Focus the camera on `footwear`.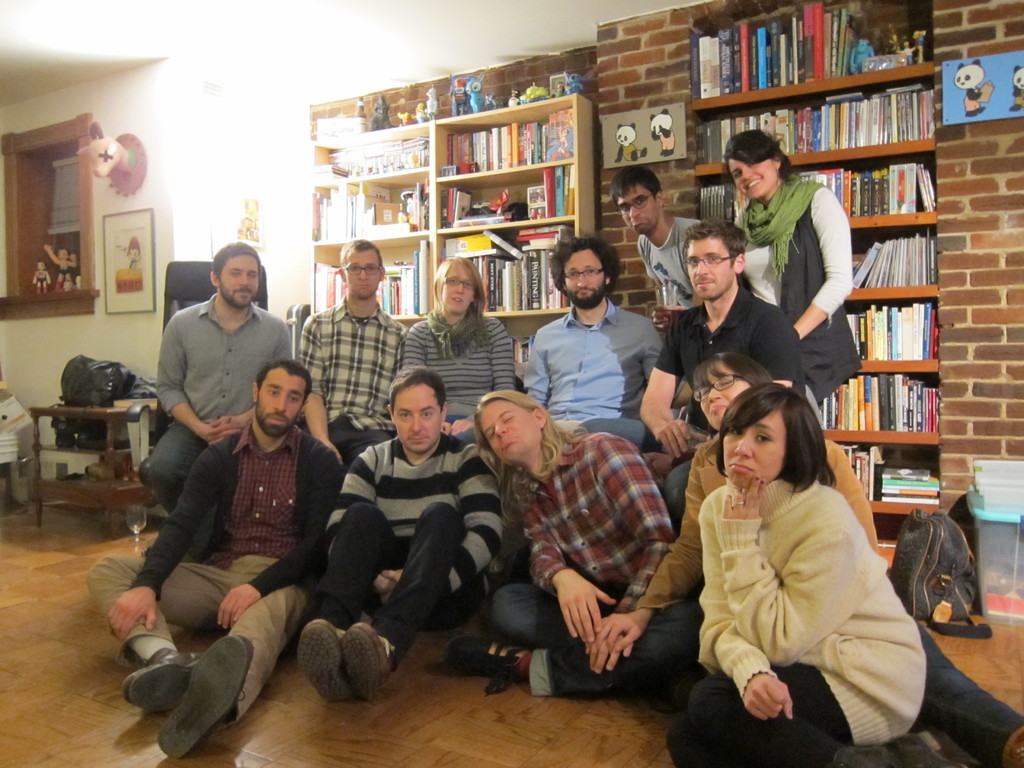
Focus region: {"left": 341, "top": 620, "right": 396, "bottom": 701}.
